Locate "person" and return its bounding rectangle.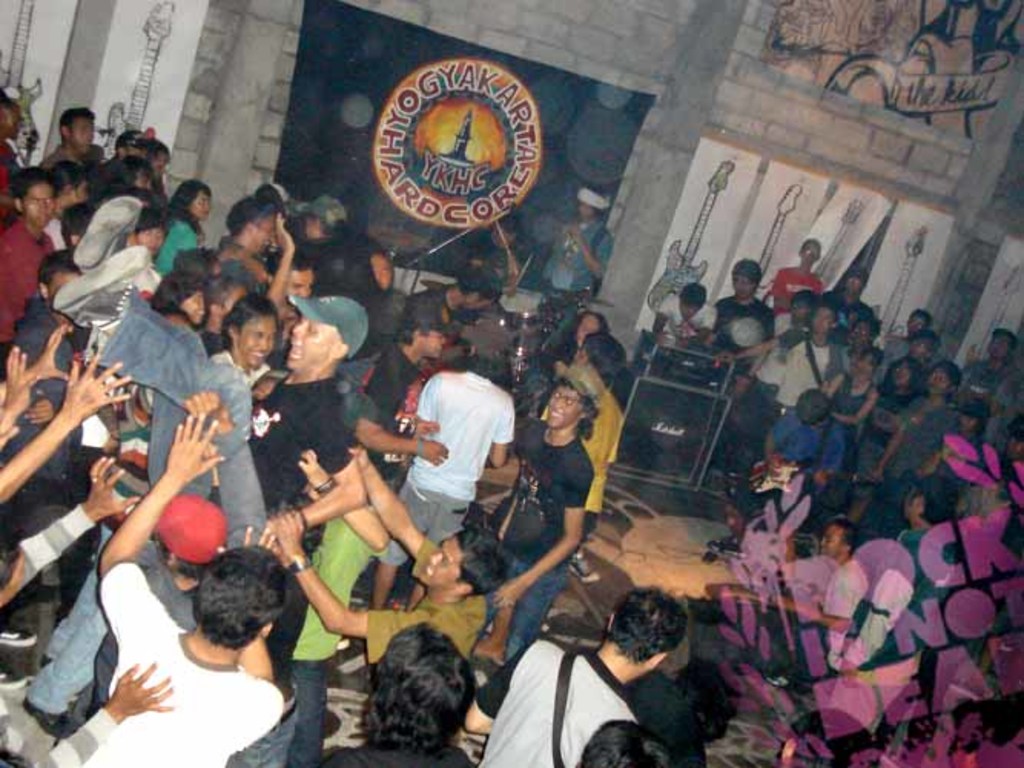
locate(834, 335, 875, 449).
